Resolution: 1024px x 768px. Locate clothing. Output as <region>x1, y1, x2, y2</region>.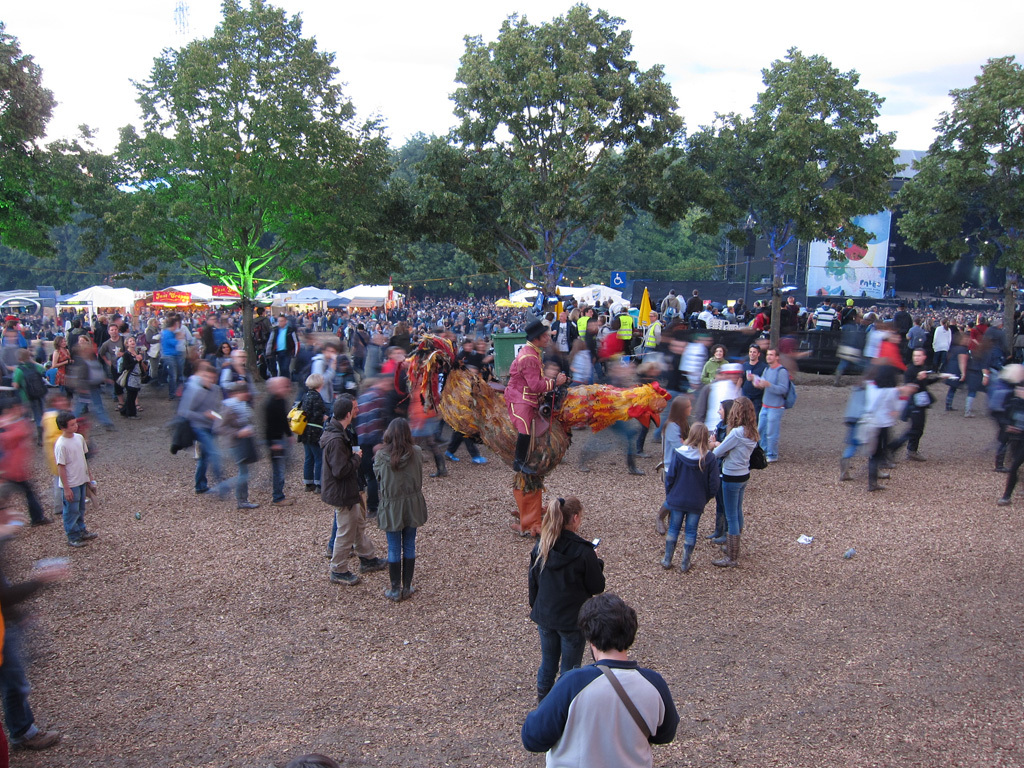
<region>907, 327, 929, 349</region>.
